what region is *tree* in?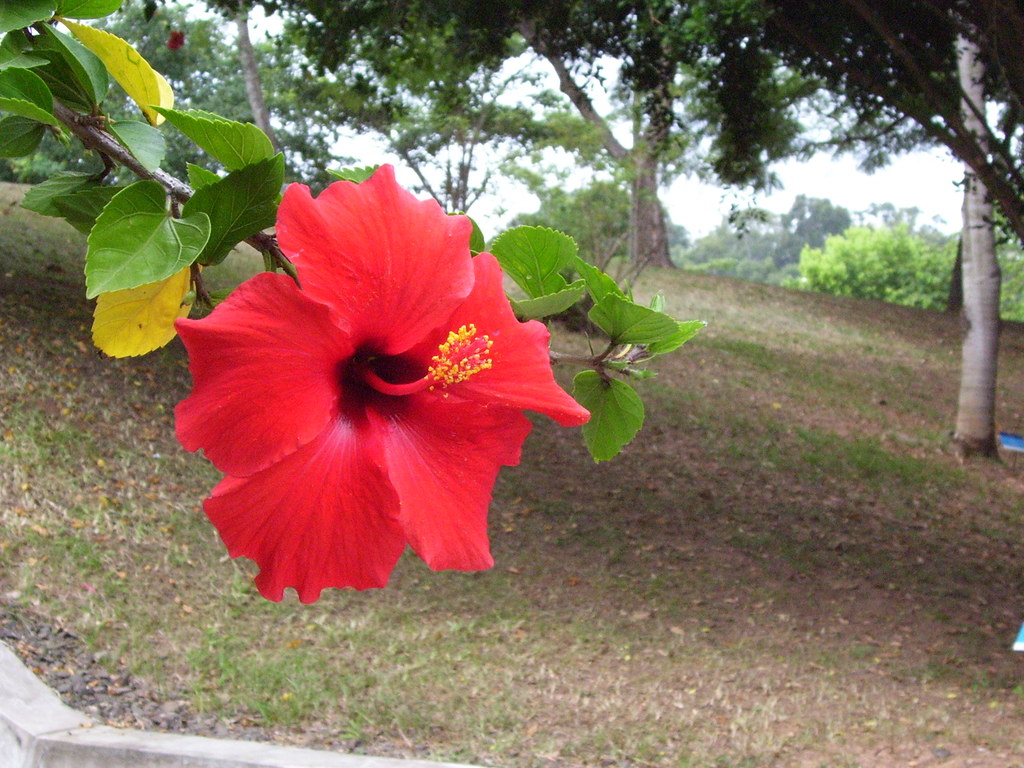
x1=769 y1=182 x2=867 y2=271.
